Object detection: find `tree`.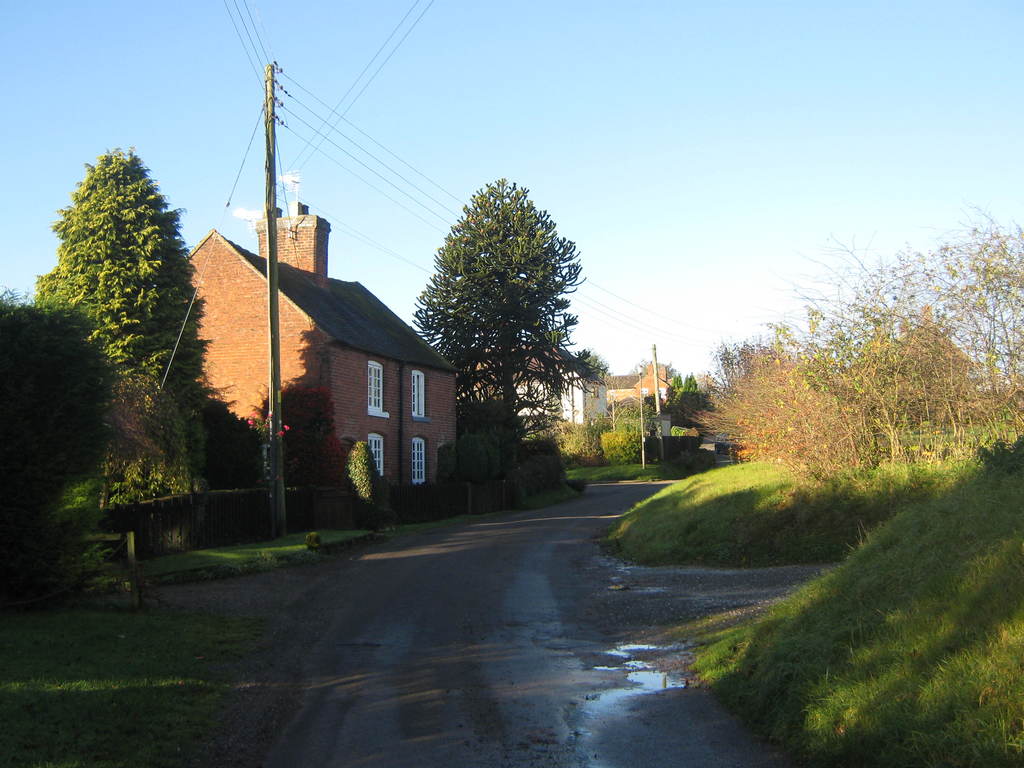
755, 319, 880, 478.
